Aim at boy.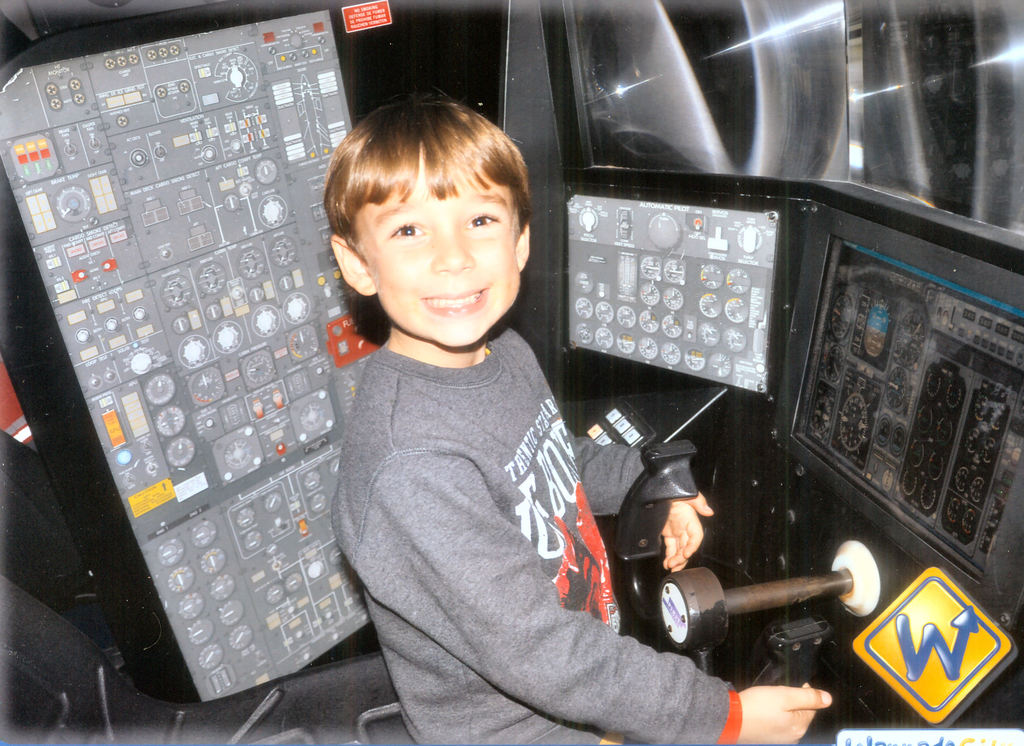
Aimed at [x1=324, y1=88, x2=834, y2=745].
